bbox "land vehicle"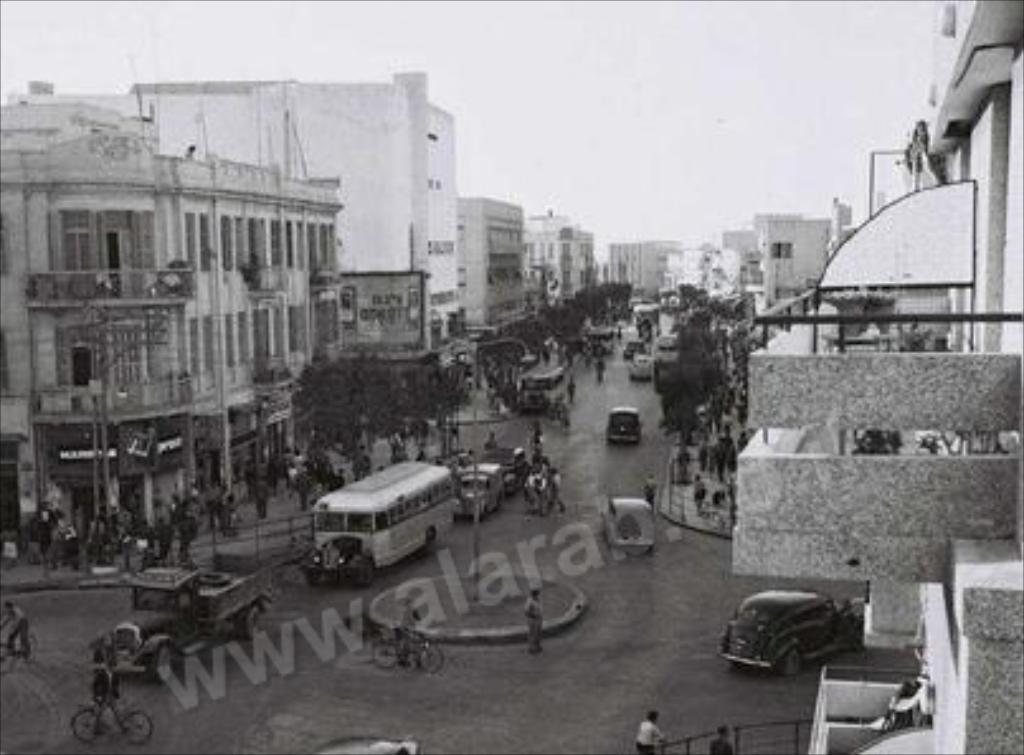
bbox=[84, 562, 271, 687]
